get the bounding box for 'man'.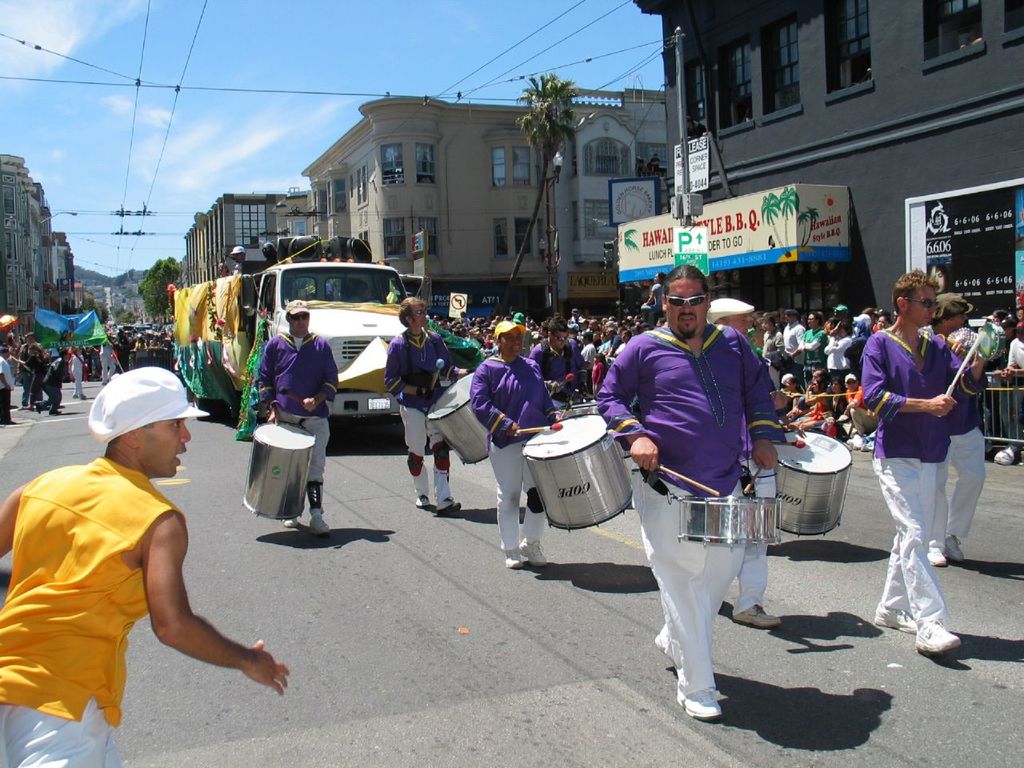
BBox(34, 349, 69, 418).
